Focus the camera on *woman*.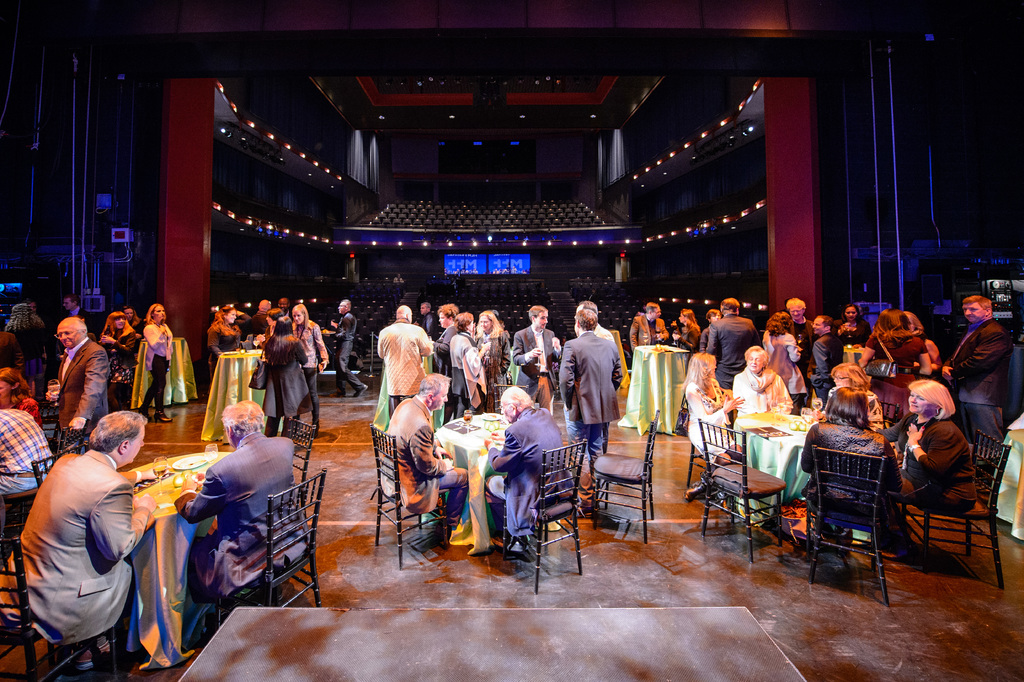
Focus region: l=255, t=317, r=307, b=443.
